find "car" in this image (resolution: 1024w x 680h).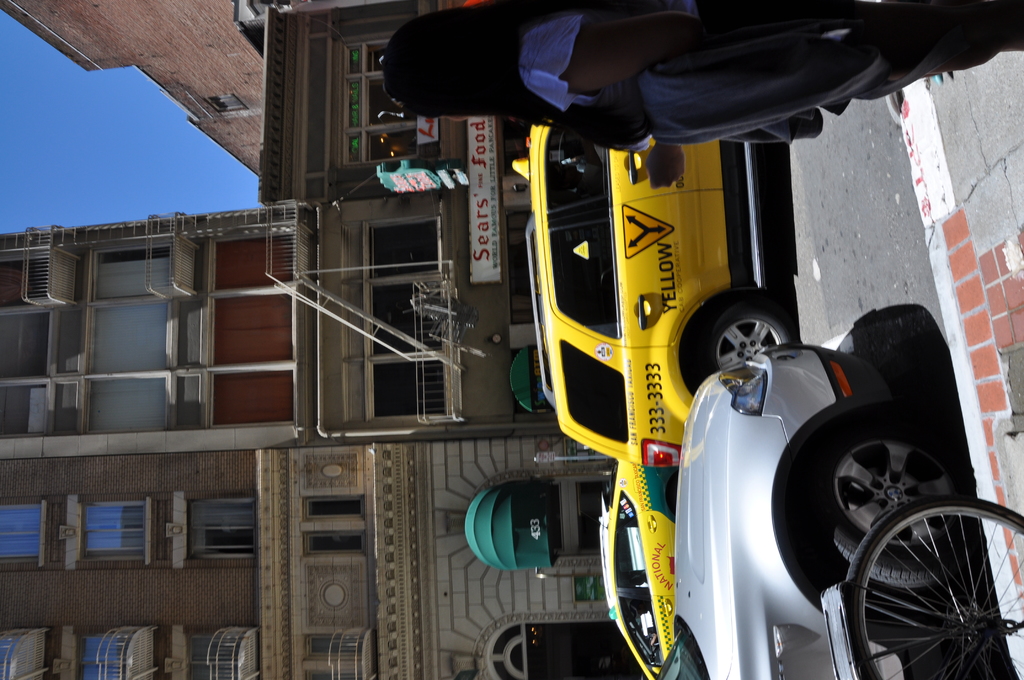
bbox=[601, 489, 646, 644].
